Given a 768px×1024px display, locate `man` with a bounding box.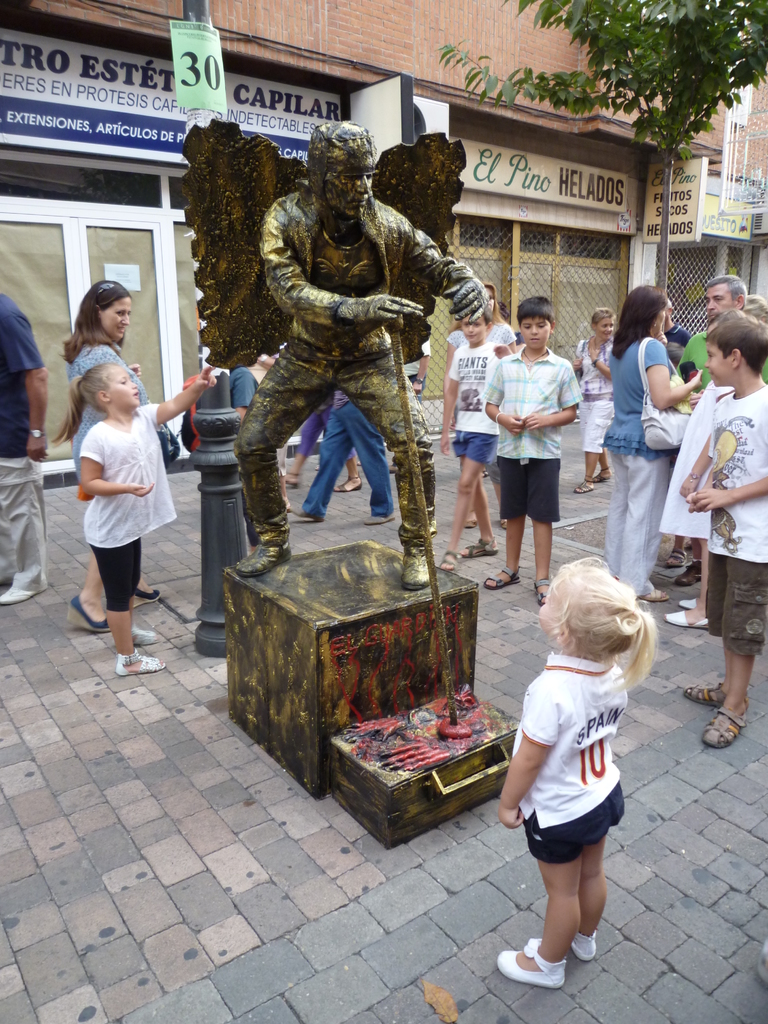
Located: bbox=(221, 113, 493, 585).
